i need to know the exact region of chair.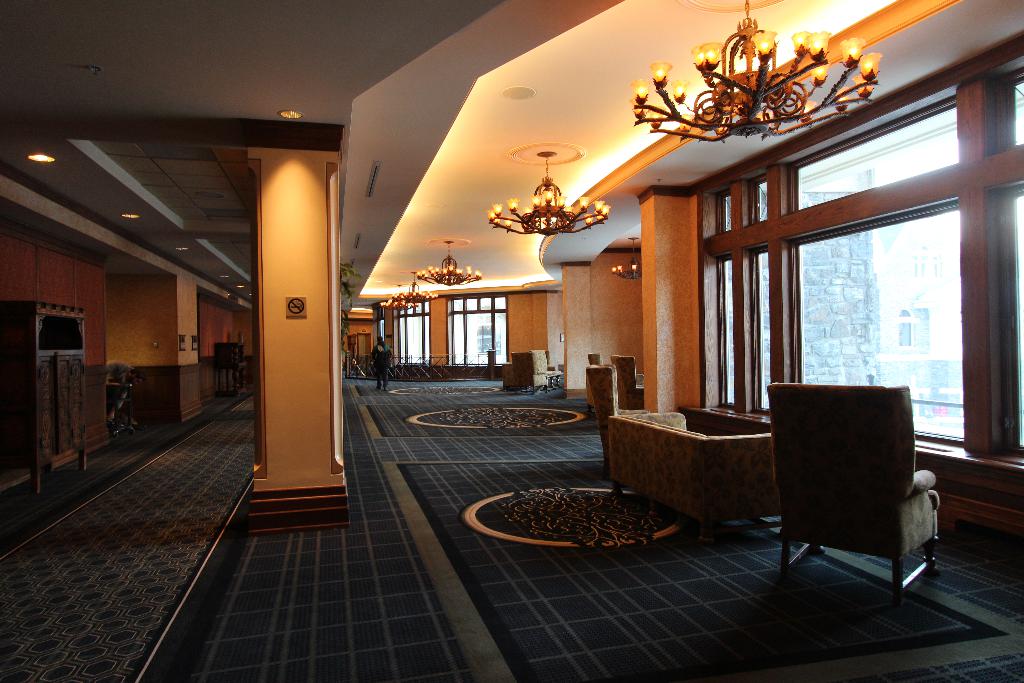
Region: bbox(609, 355, 644, 411).
